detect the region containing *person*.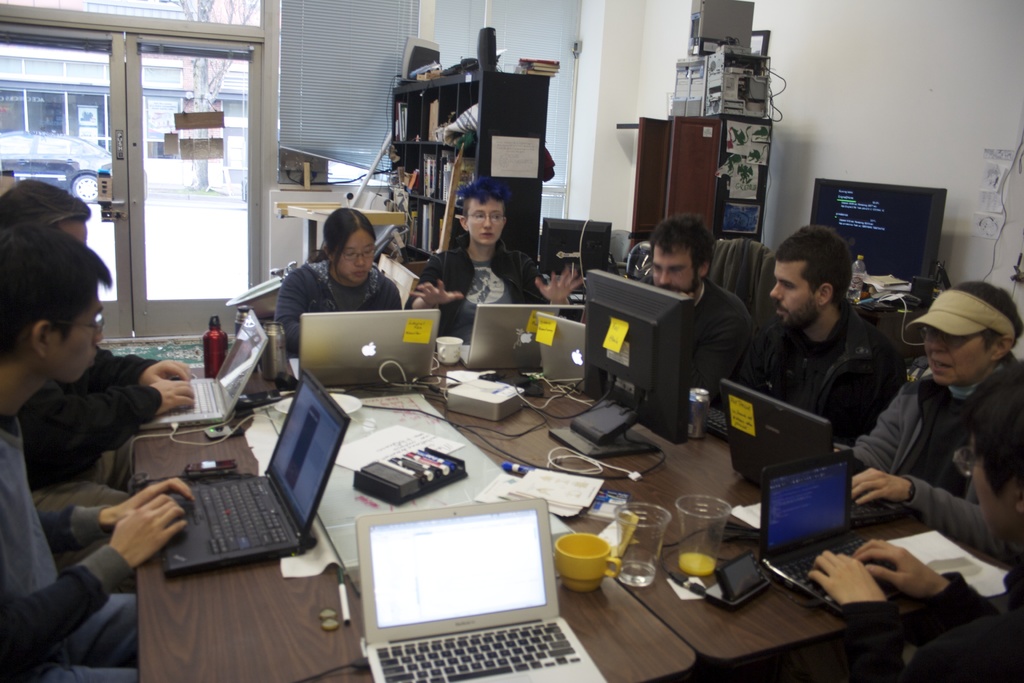
(left=744, top=230, right=902, bottom=436).
